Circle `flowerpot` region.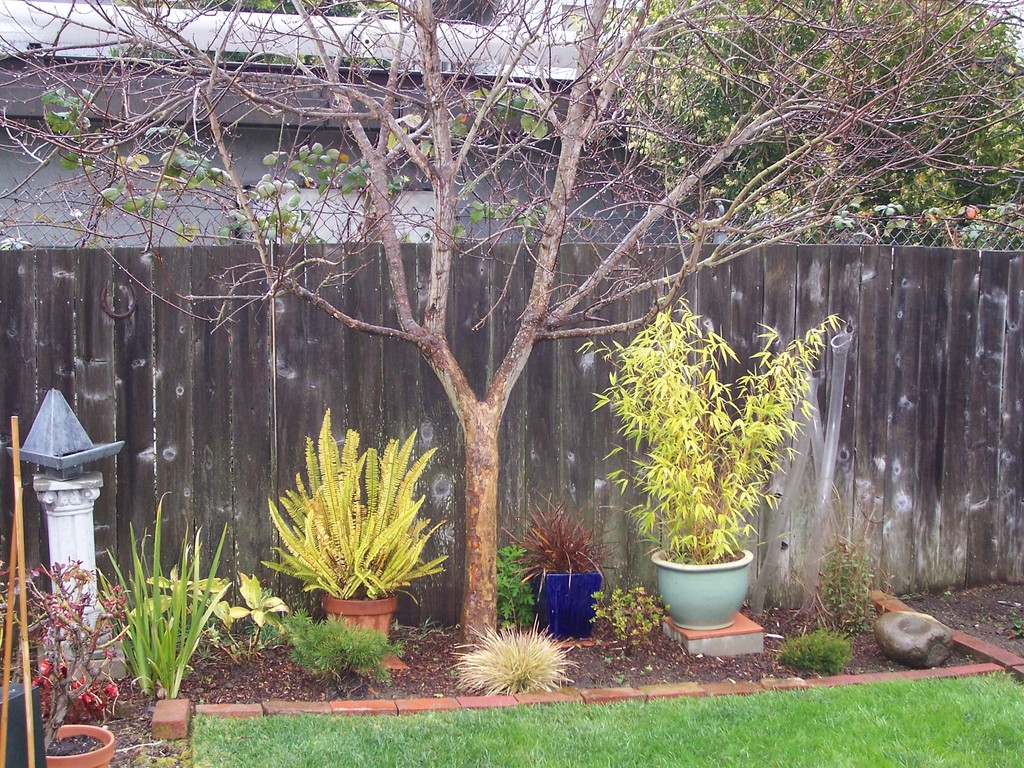
Region: <region>648, 545, 758, 636</region>.
